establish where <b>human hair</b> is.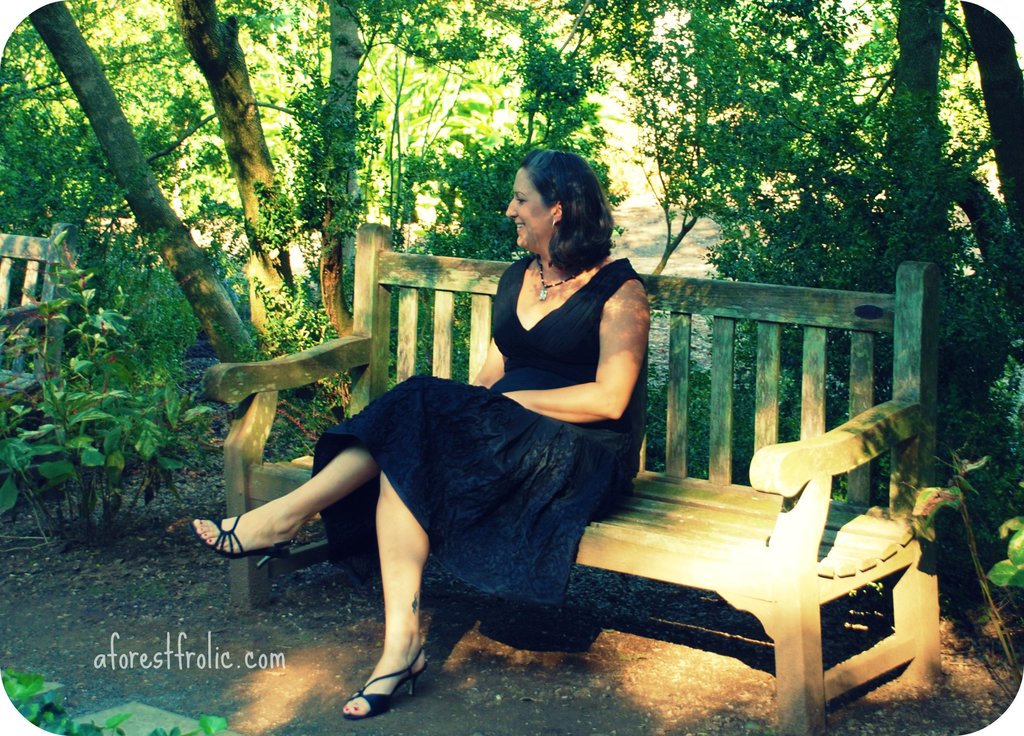
Established at pyautogui.locateOnScreen(505, 150, 608, 275).
